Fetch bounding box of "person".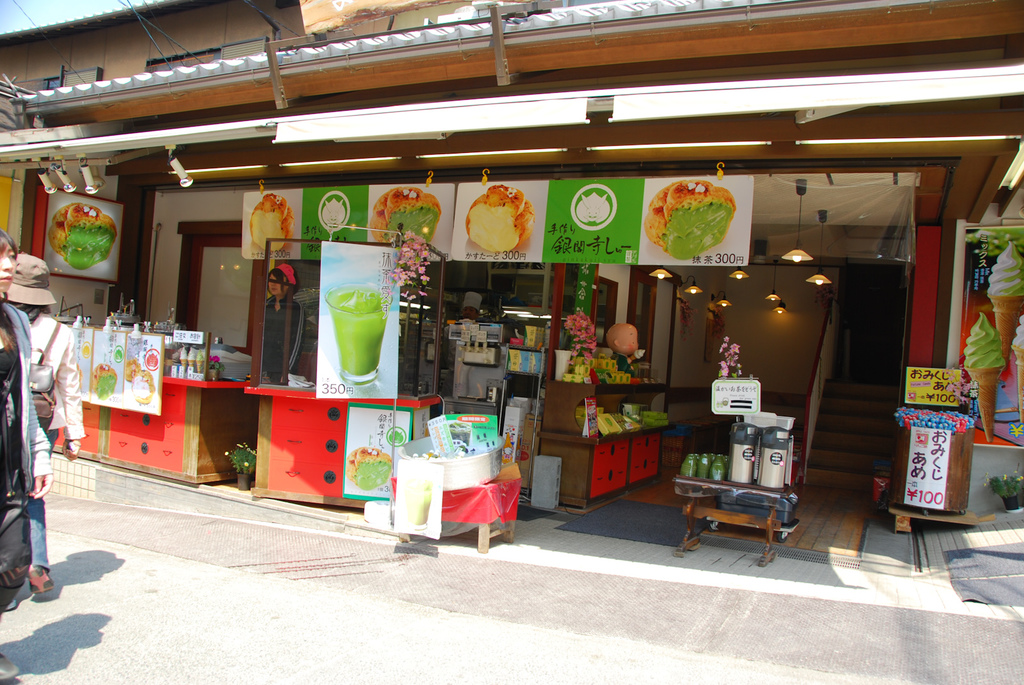
Bbox: x1=249, y1=257, x2=294, y2=386.
